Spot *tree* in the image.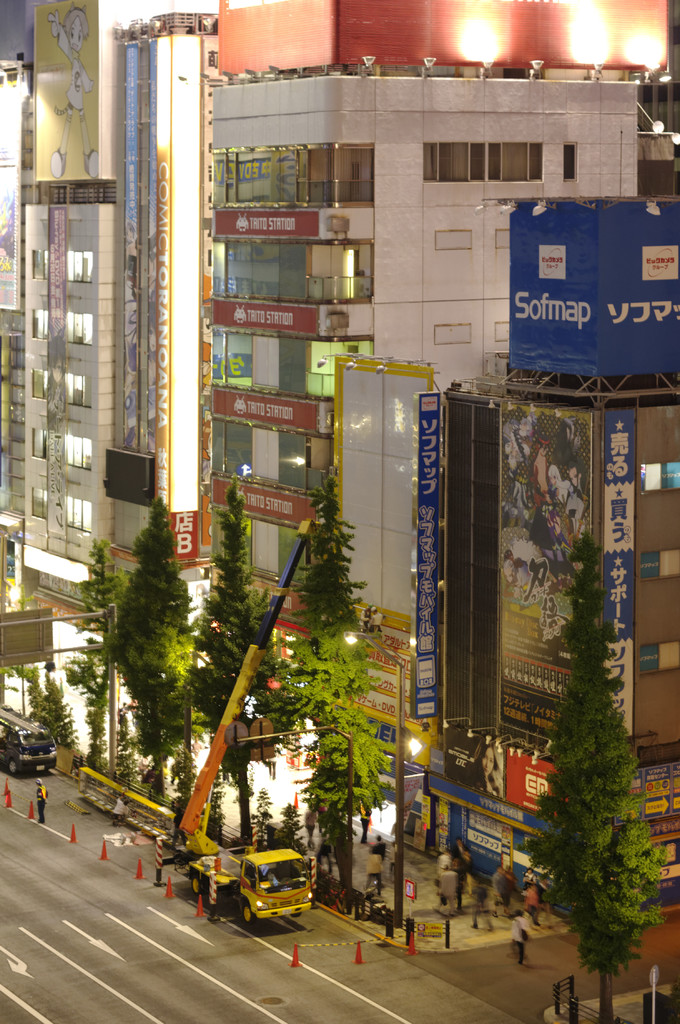
*tree* found at (left=0, top=578, right=77, bottom=784).
